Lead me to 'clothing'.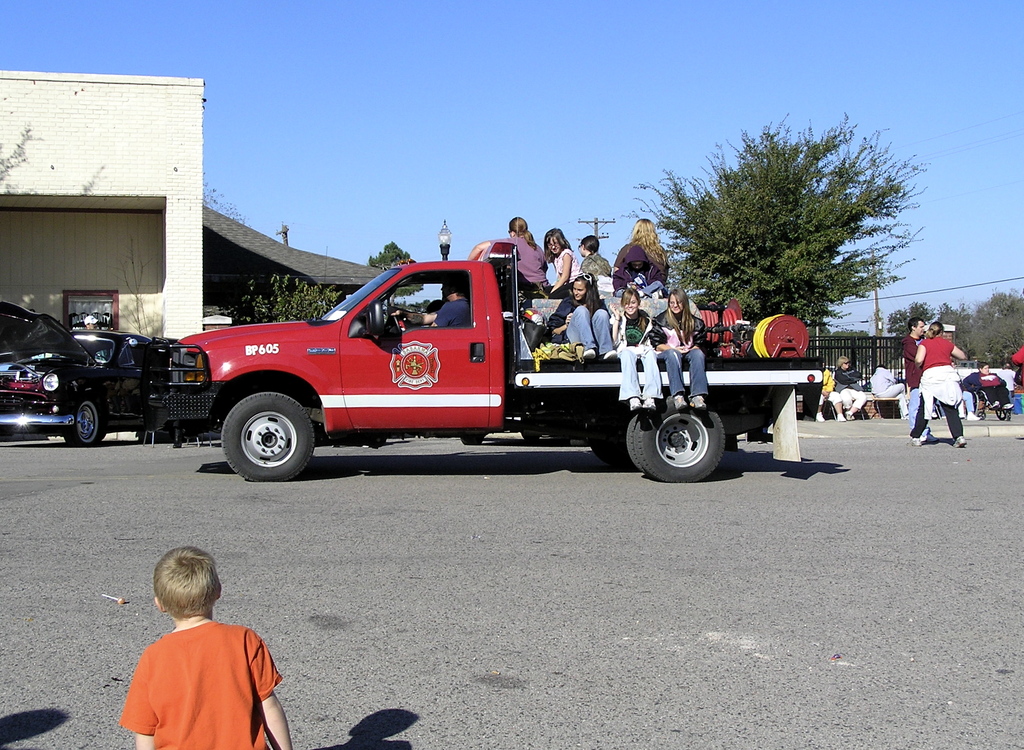
Lead to (611, 238, 677, 273).
